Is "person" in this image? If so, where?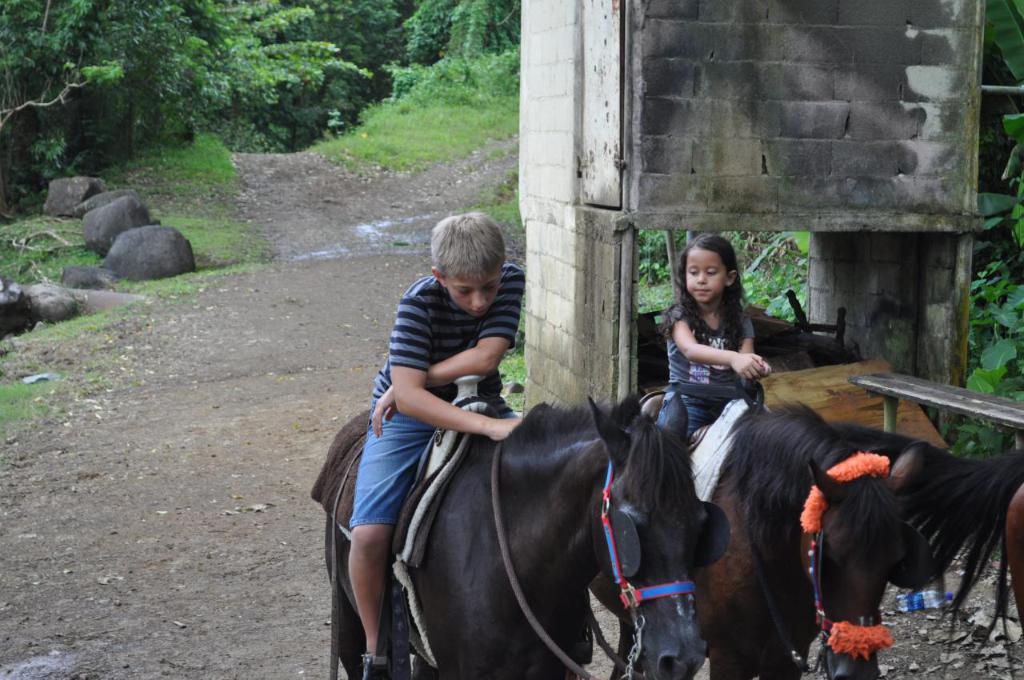
Yes, at [346,200,566,612].
